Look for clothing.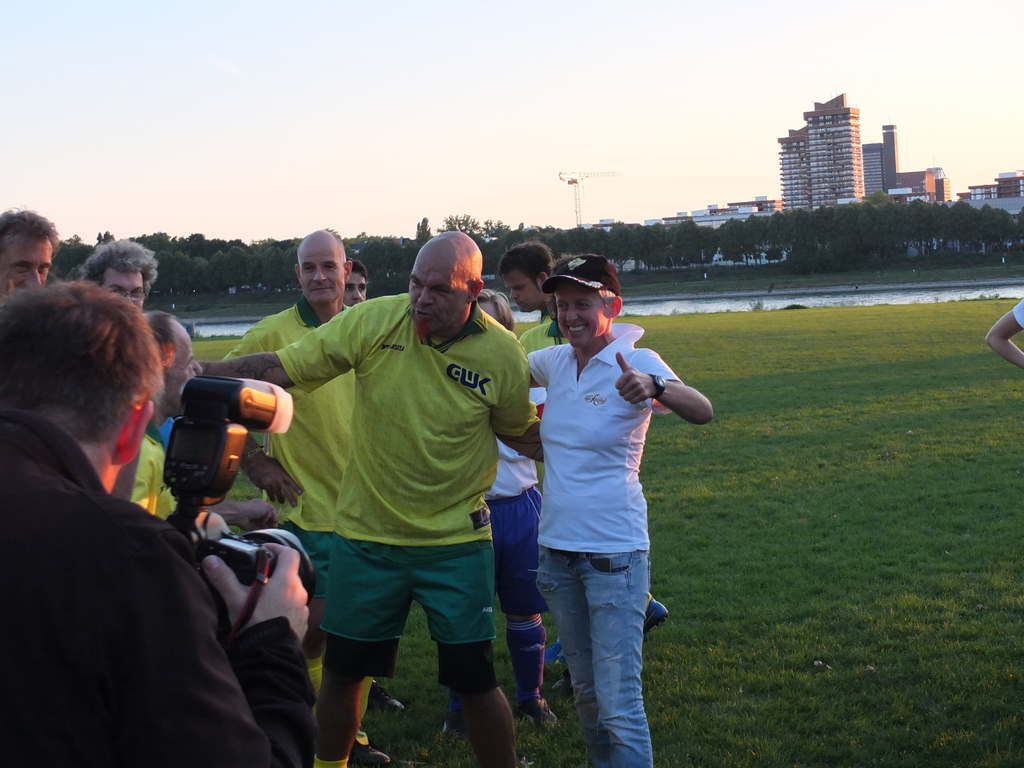
Found: left=216, top=303, right=371, bottom=618.
